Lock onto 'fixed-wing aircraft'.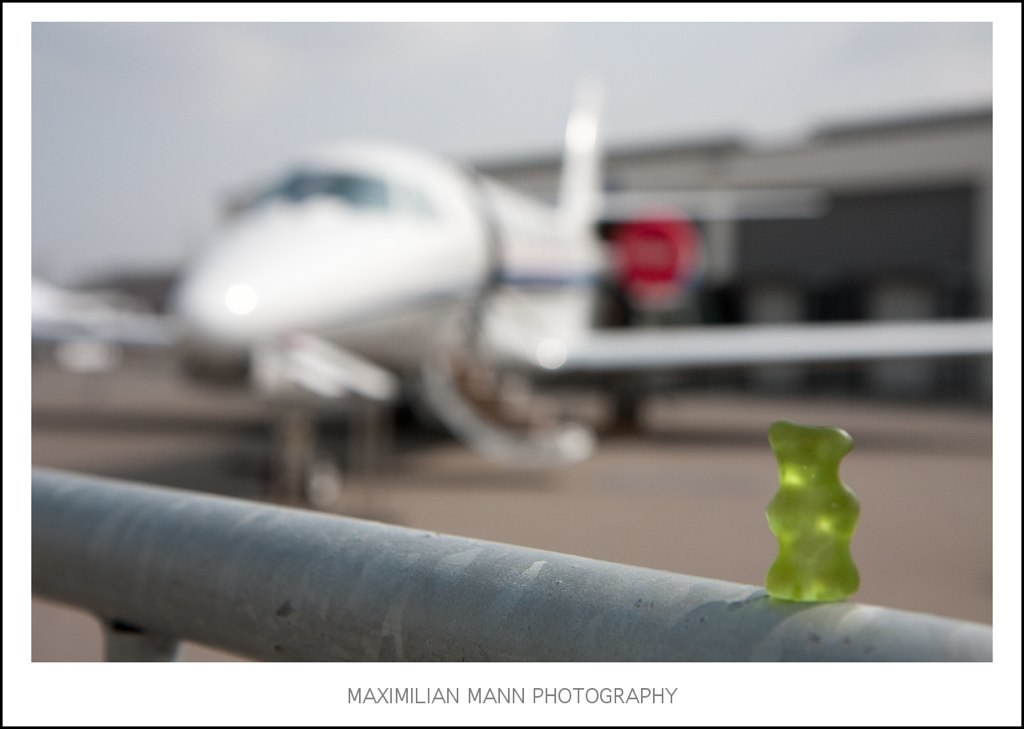
Locked: <box>16,48,1005,518</box>.
